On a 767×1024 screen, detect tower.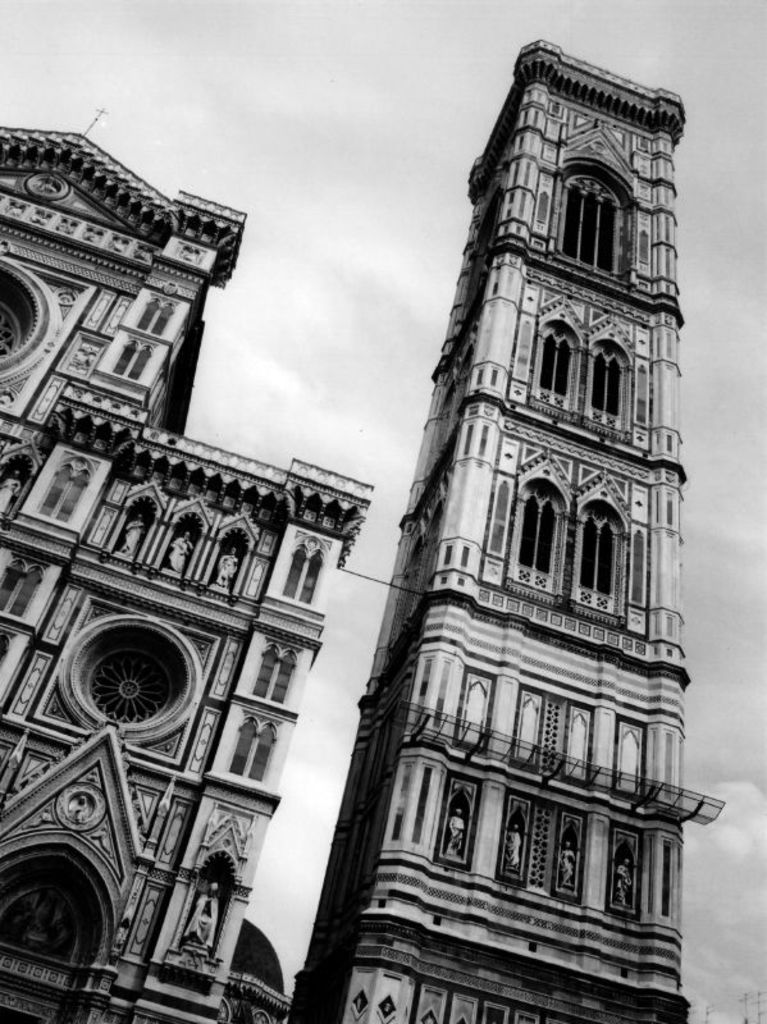
bbox=(0, 127, 378, 1019).
